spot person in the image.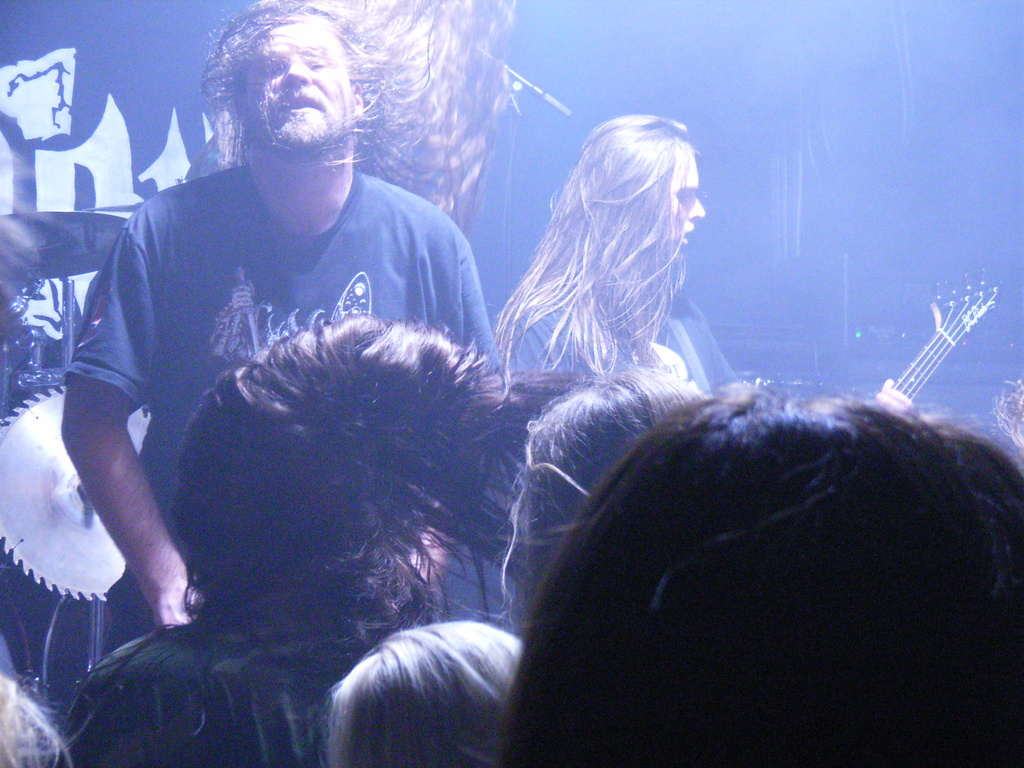
person found at [59, 0, 514, 657].
